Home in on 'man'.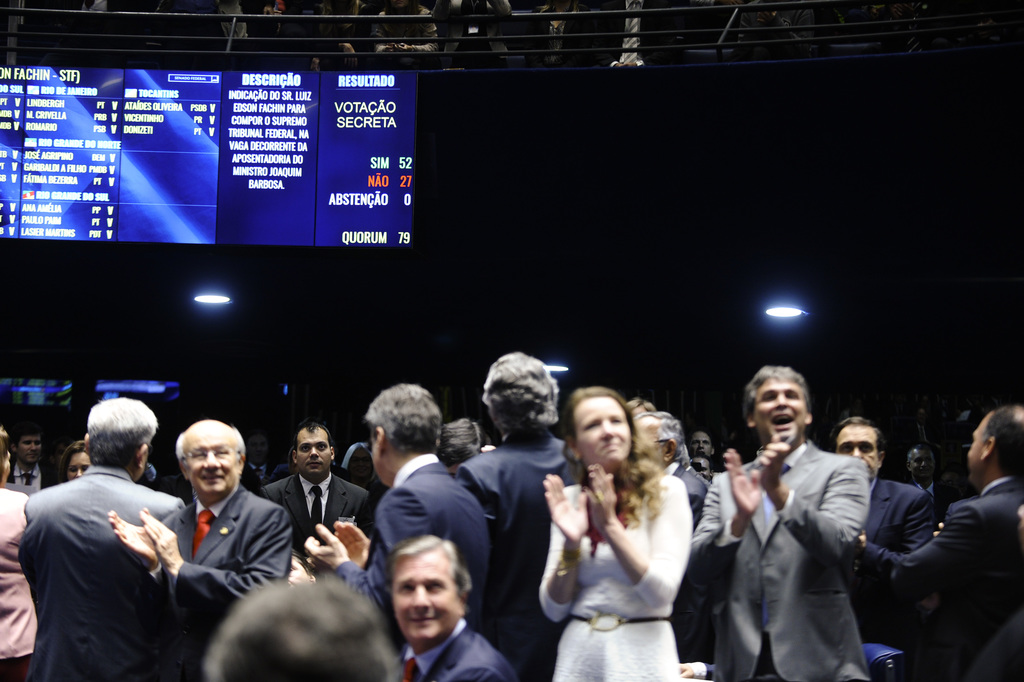
Homed in at bbox=(104, 423, 295, 681).
